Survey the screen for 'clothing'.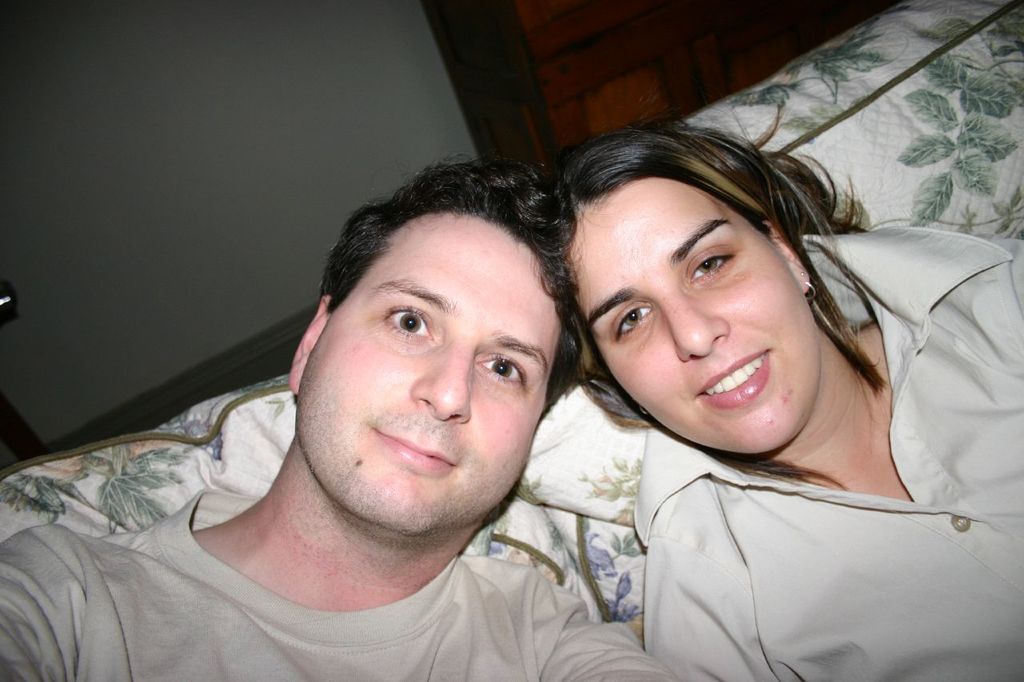
Survey found: detection(0, 489, 672, 681).
